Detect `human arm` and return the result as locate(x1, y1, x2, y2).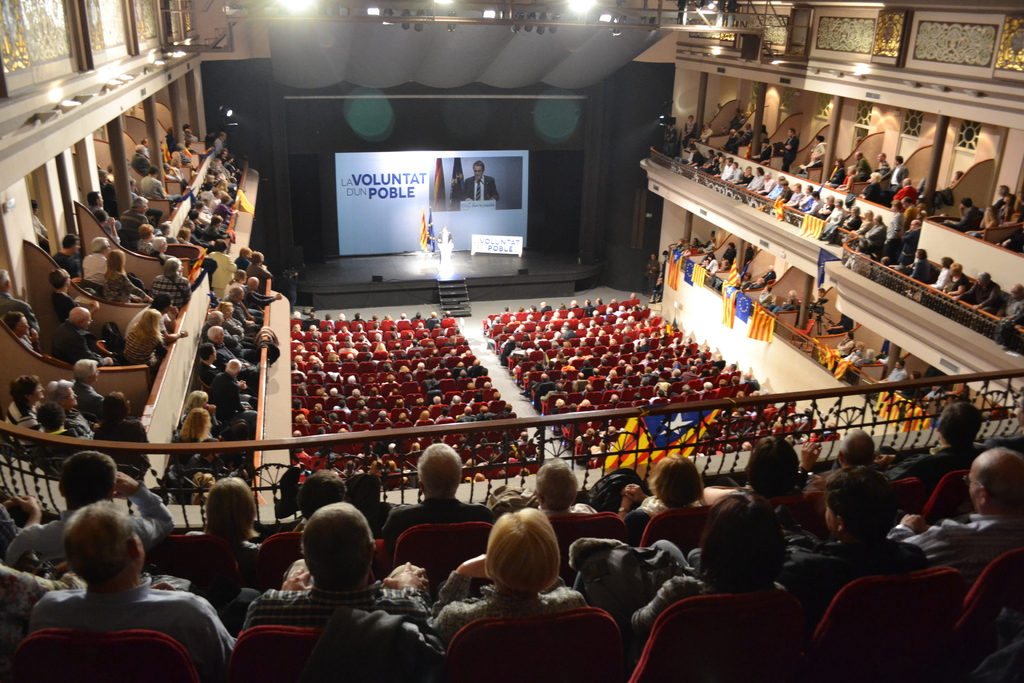
locate(157, 179, 169, 199).
